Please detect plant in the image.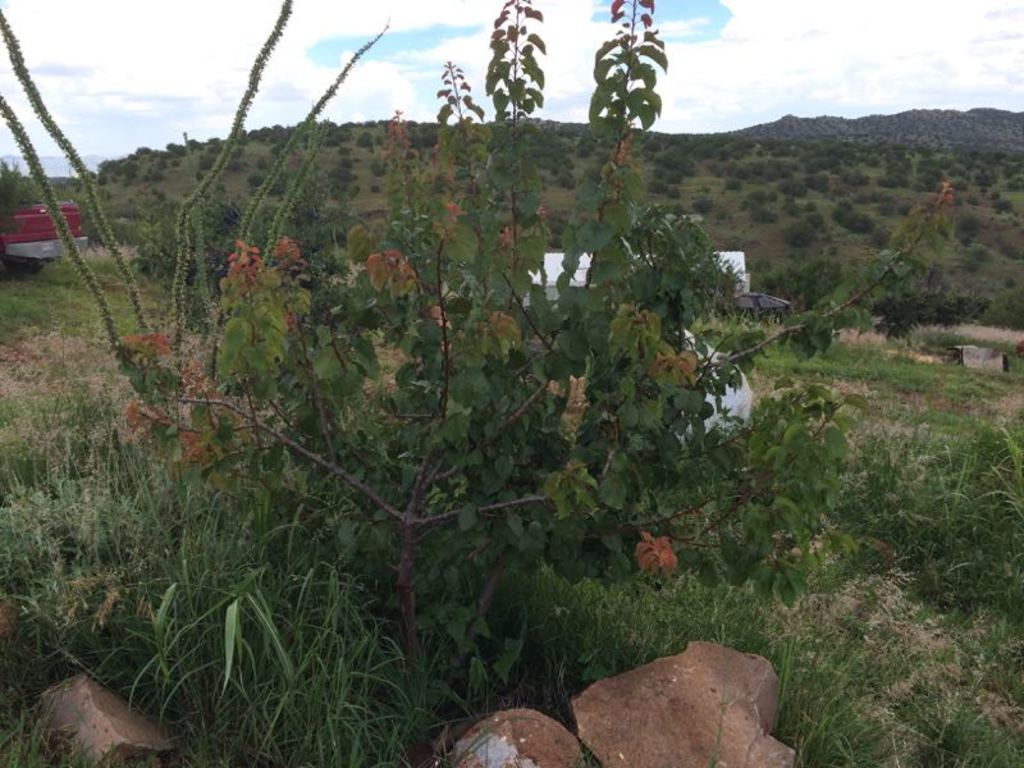
x1=561 y1=170 x2=573 y2=184.
